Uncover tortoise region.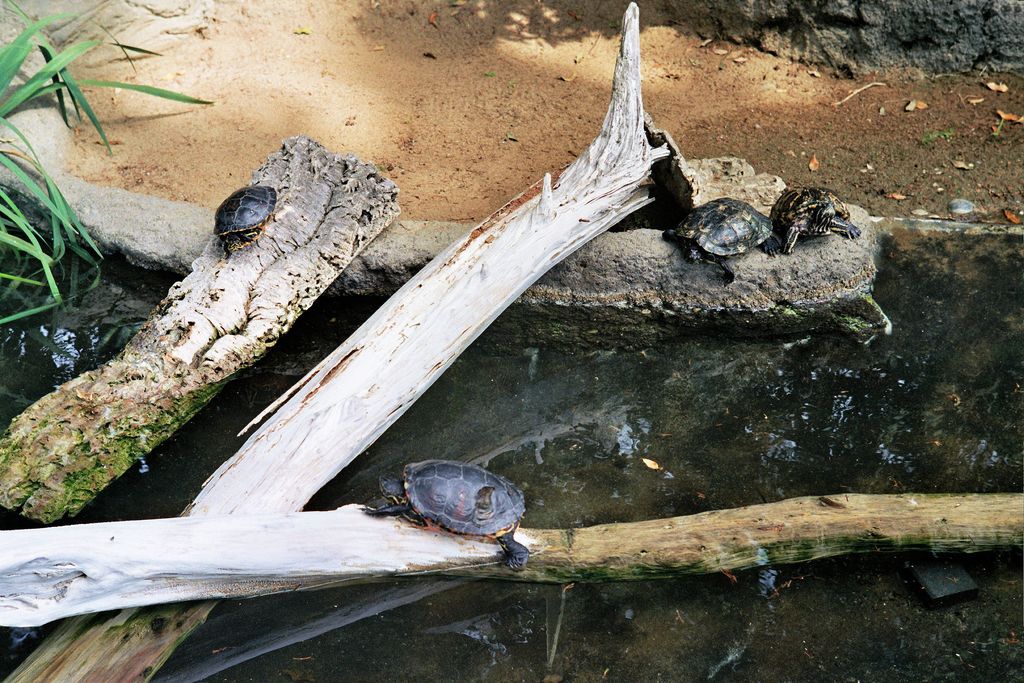
Uncovered: rect(659, 193, 781, 286).
